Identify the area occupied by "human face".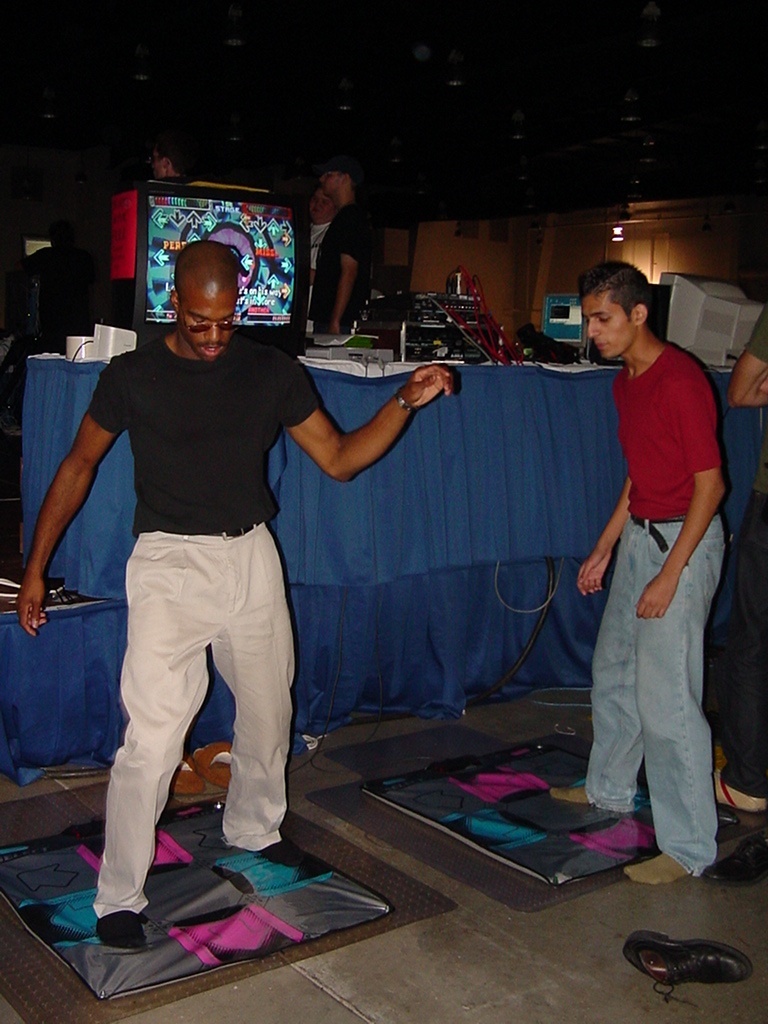
Area: (x1=584, y1=298, x2=635, y2=361).
